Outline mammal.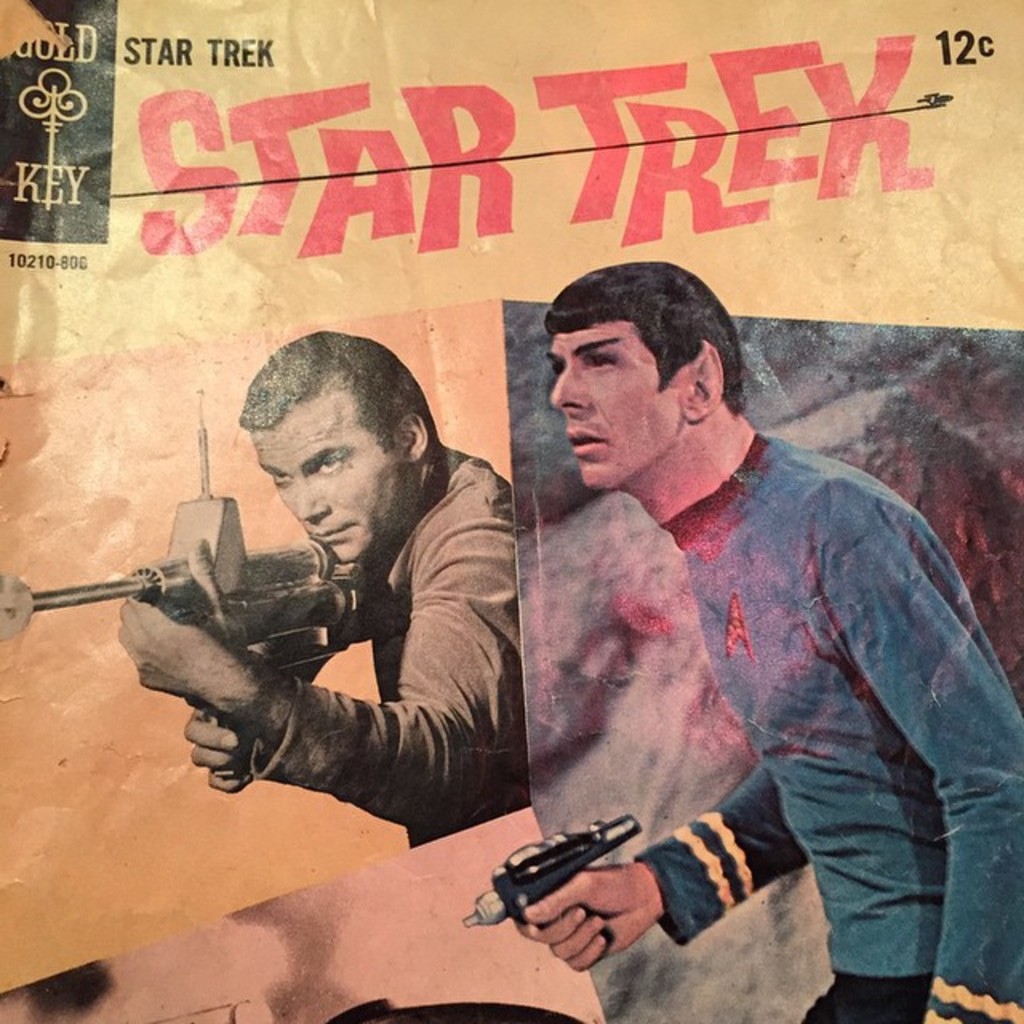
Outline: bbox=[515, 258, 1022, 1022].
